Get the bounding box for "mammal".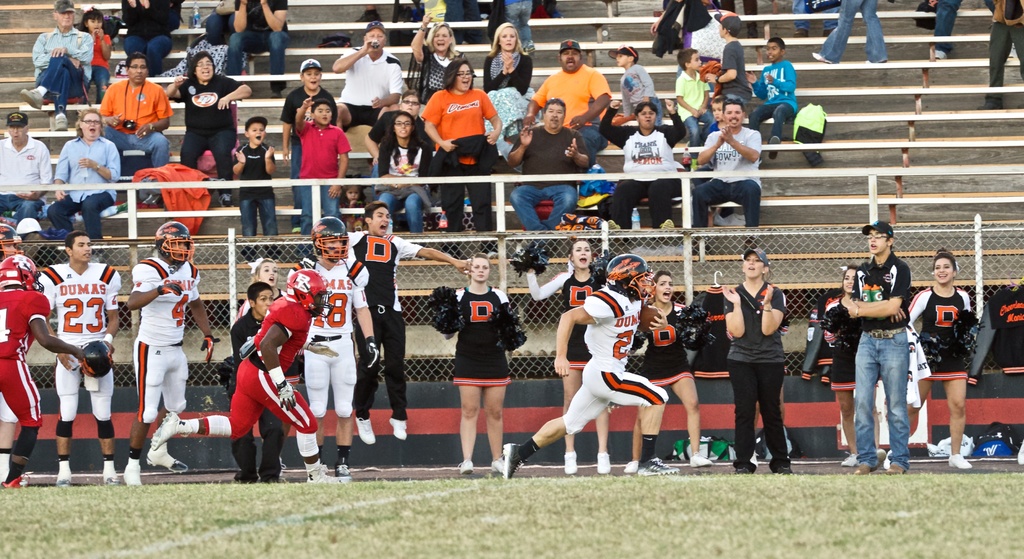
region(979, 0, 1023, 112).
